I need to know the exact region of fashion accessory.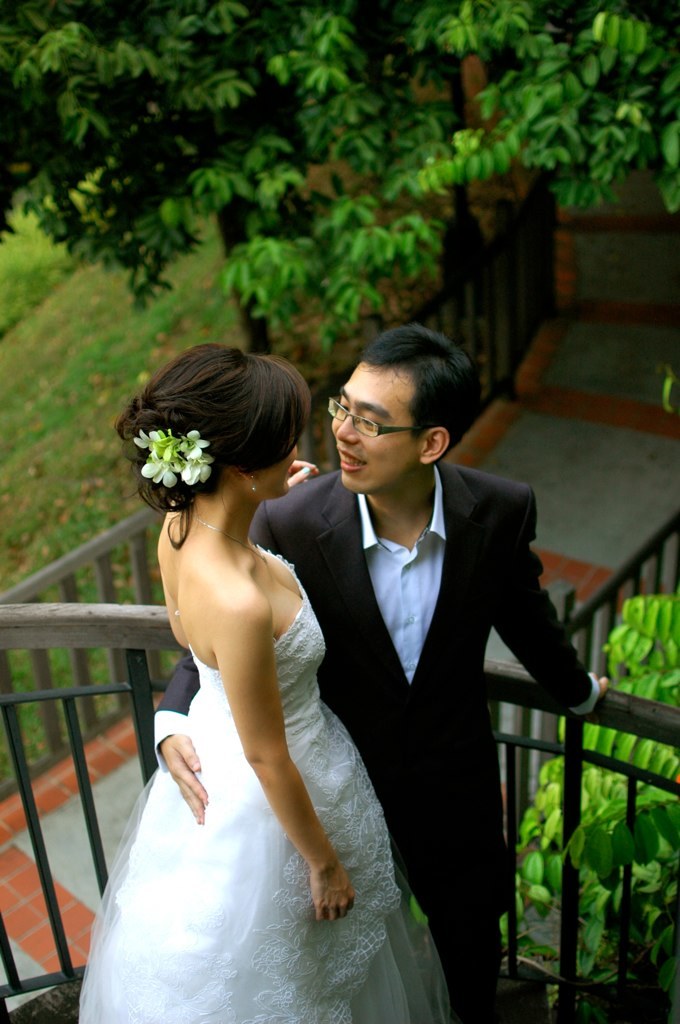
Region: [183, 507, 268, 563].
